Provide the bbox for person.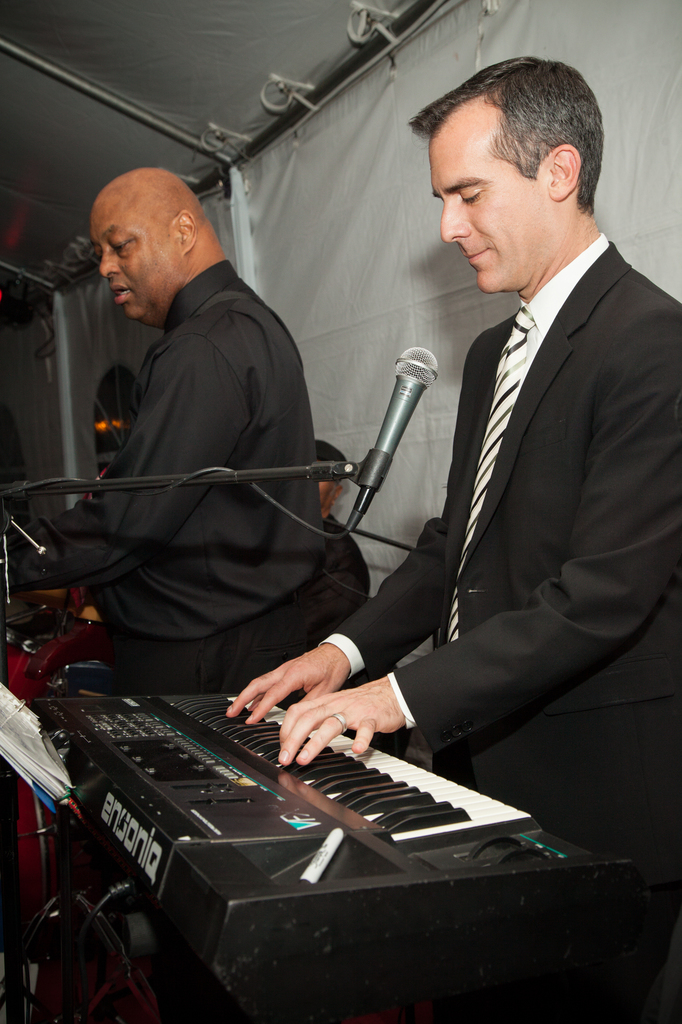
[x1=49, y1=100, x2=423, y2=842].
